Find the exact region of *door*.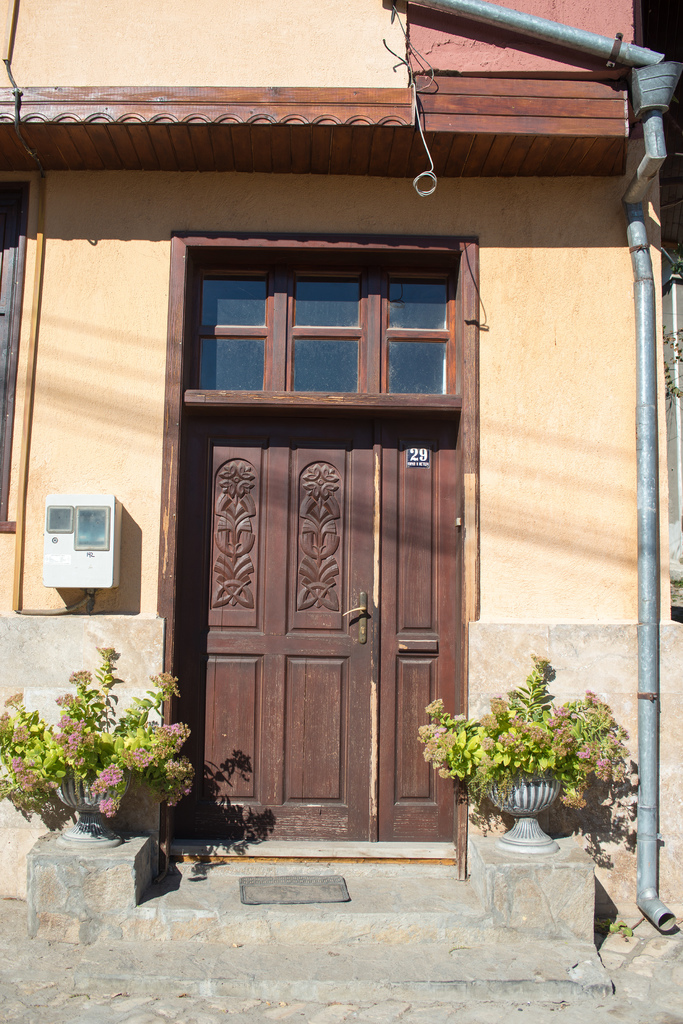
Exact region: box=[173, 406, 454, 840].
